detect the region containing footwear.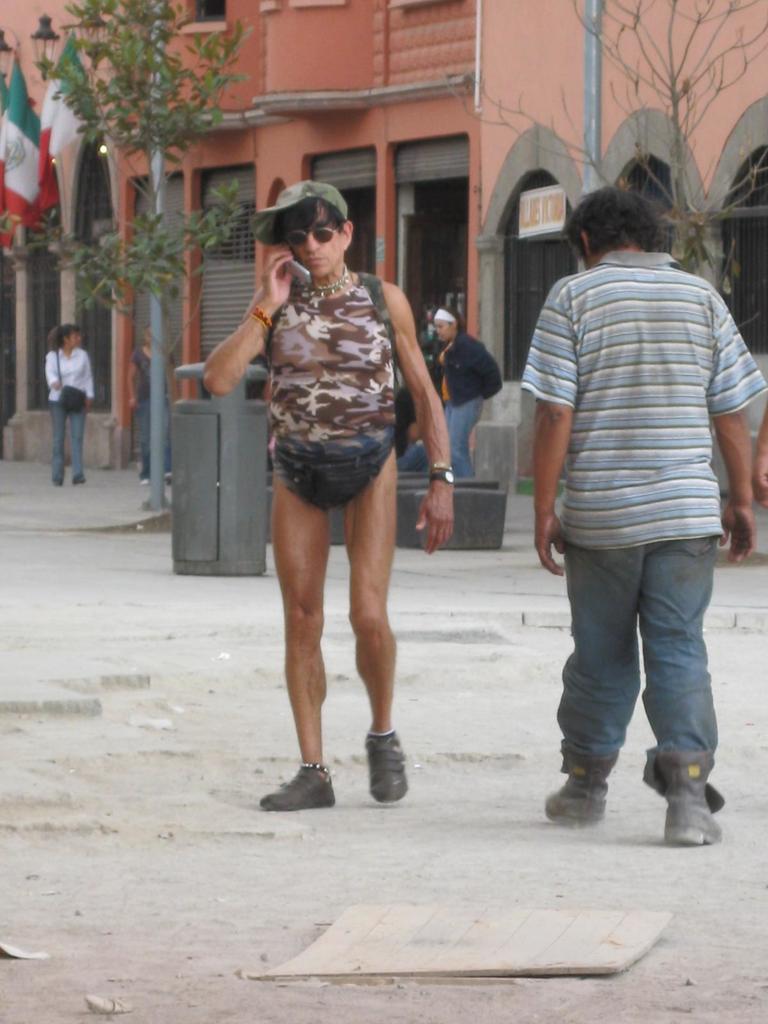
(x1=362, y1=729, x2=407, y2=810).
